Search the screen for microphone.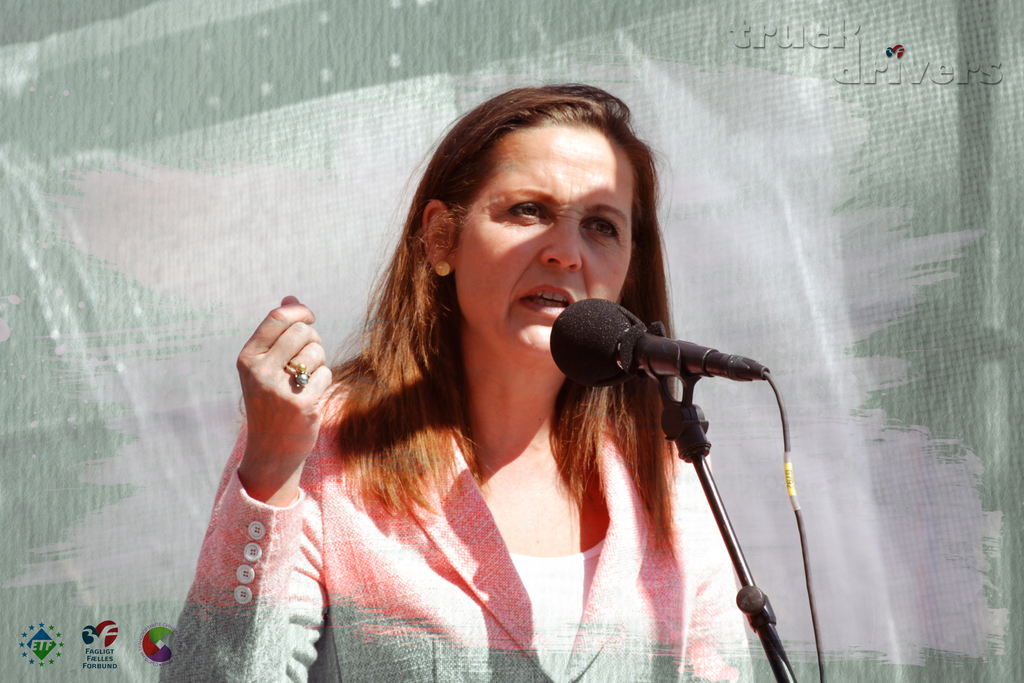
Found at (539,293,776,406).
